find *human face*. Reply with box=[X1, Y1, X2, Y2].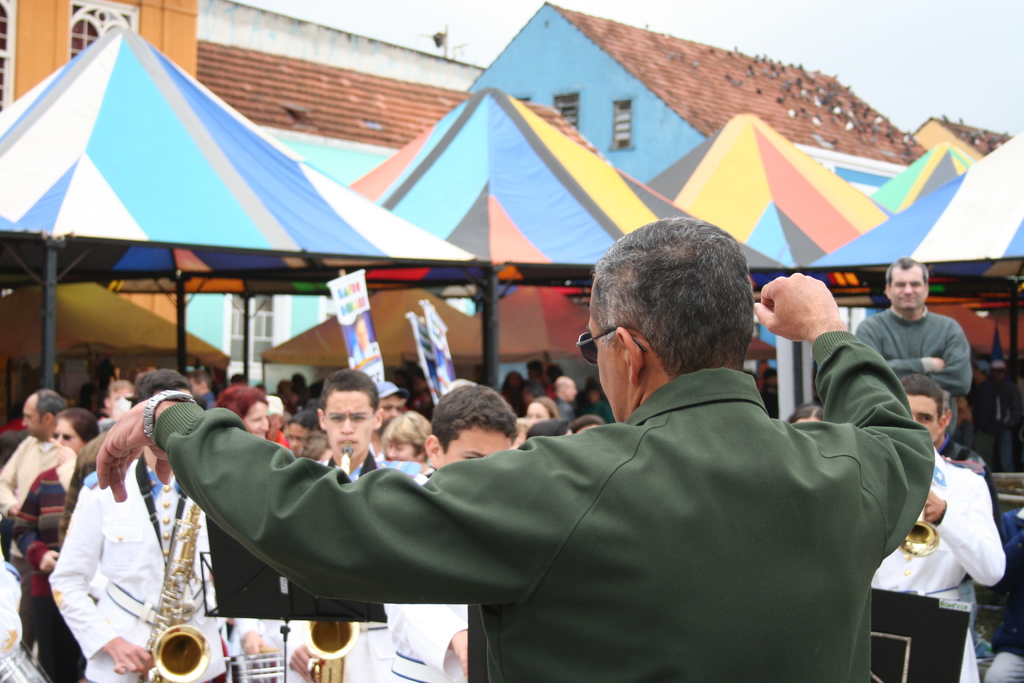
box=[900, 393, 937, 445].
